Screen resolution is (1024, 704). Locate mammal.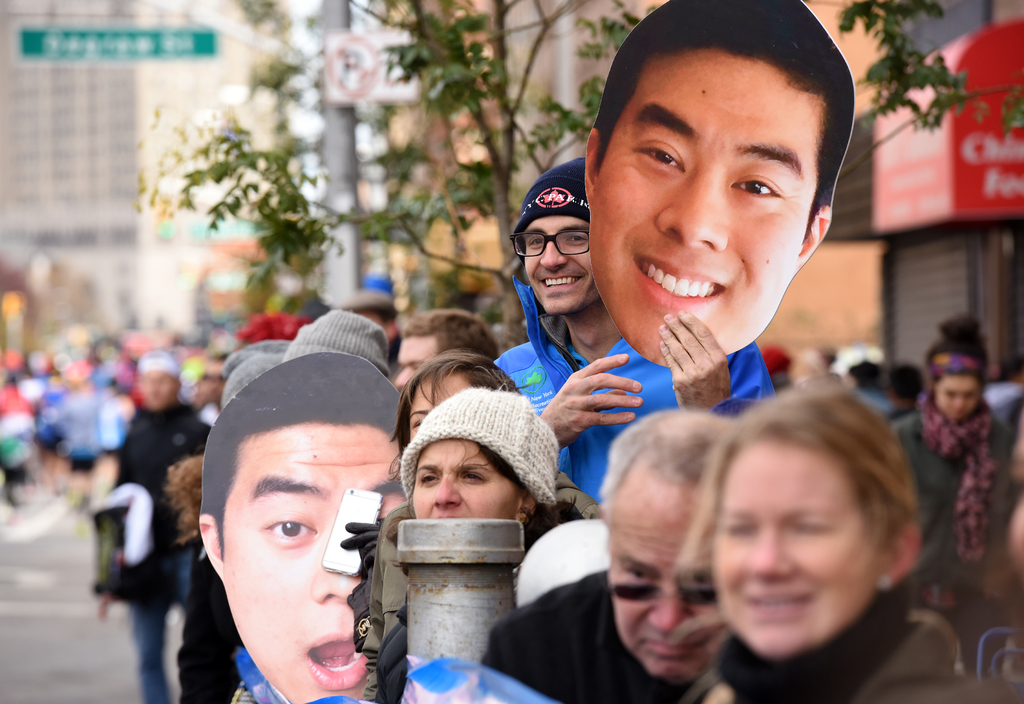
[675,365,963,703].
